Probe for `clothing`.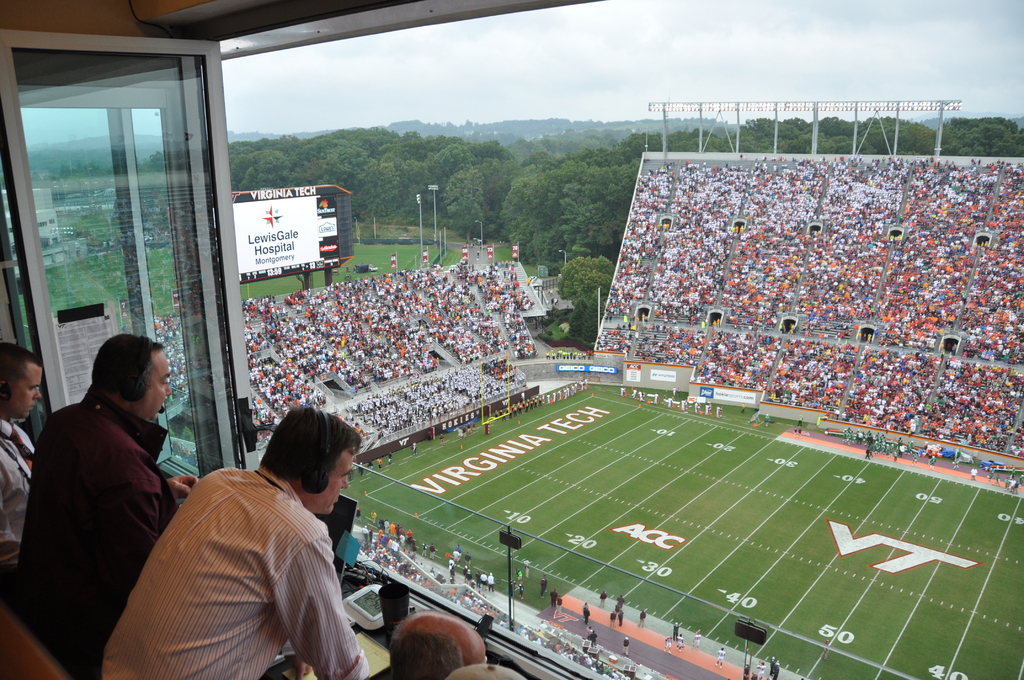
Probe result: {"left": 598, "top": 592, "right": 609, "bottom": 605}.
